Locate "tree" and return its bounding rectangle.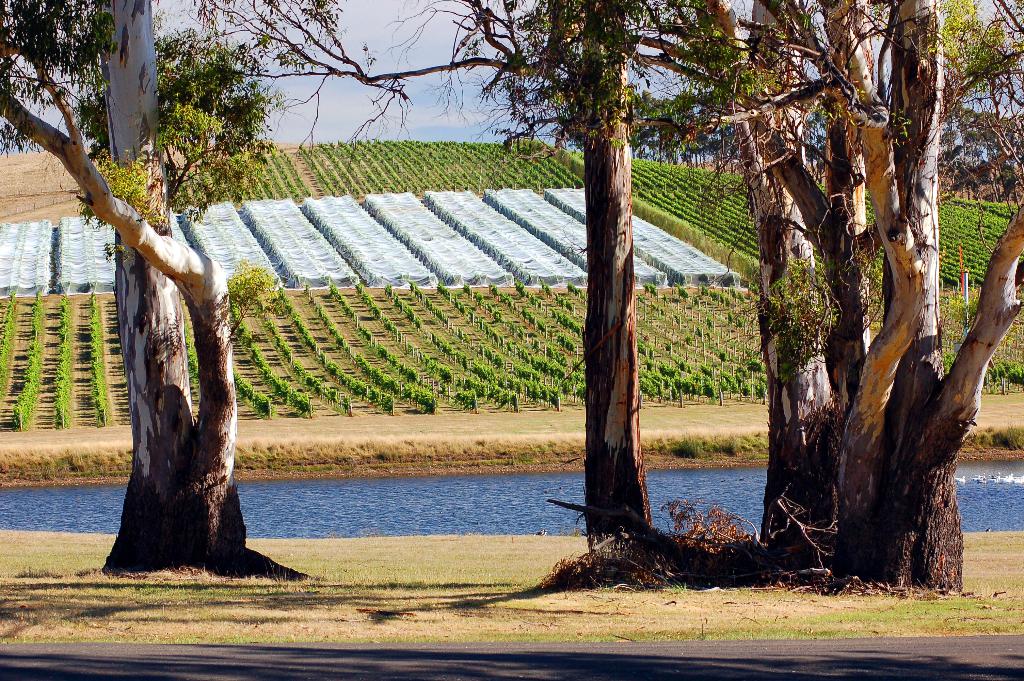
l=0, t=0, r=313, b=574.
